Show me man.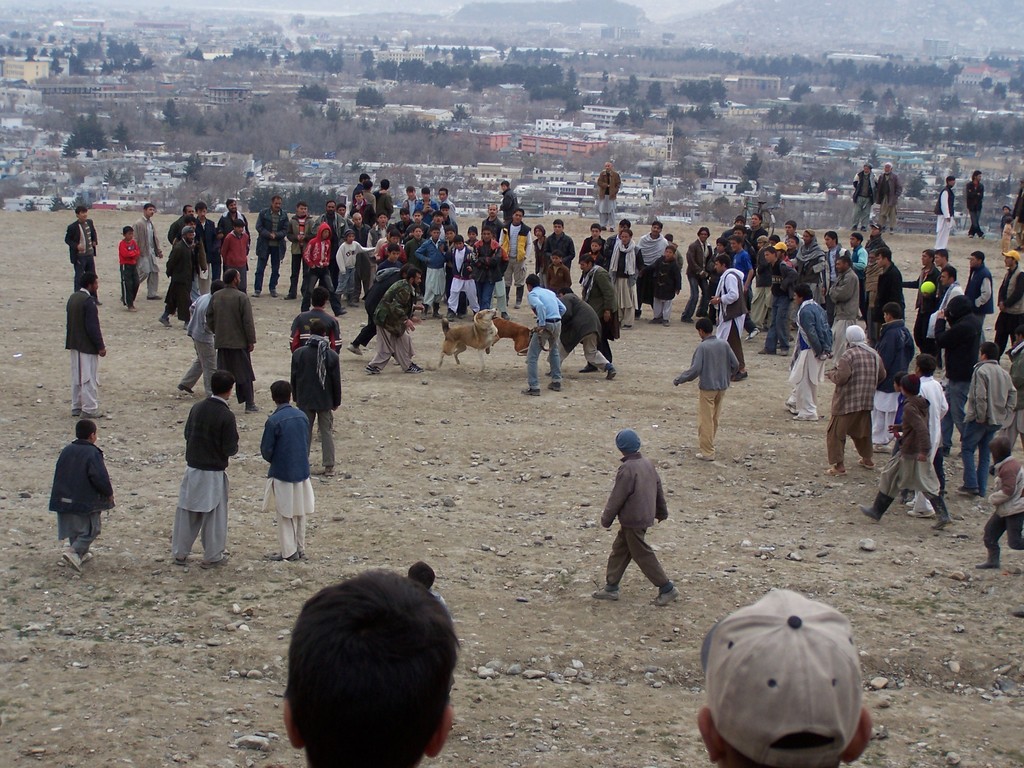
man is here: x1=370, y1=268, x2=422, y2=369.
